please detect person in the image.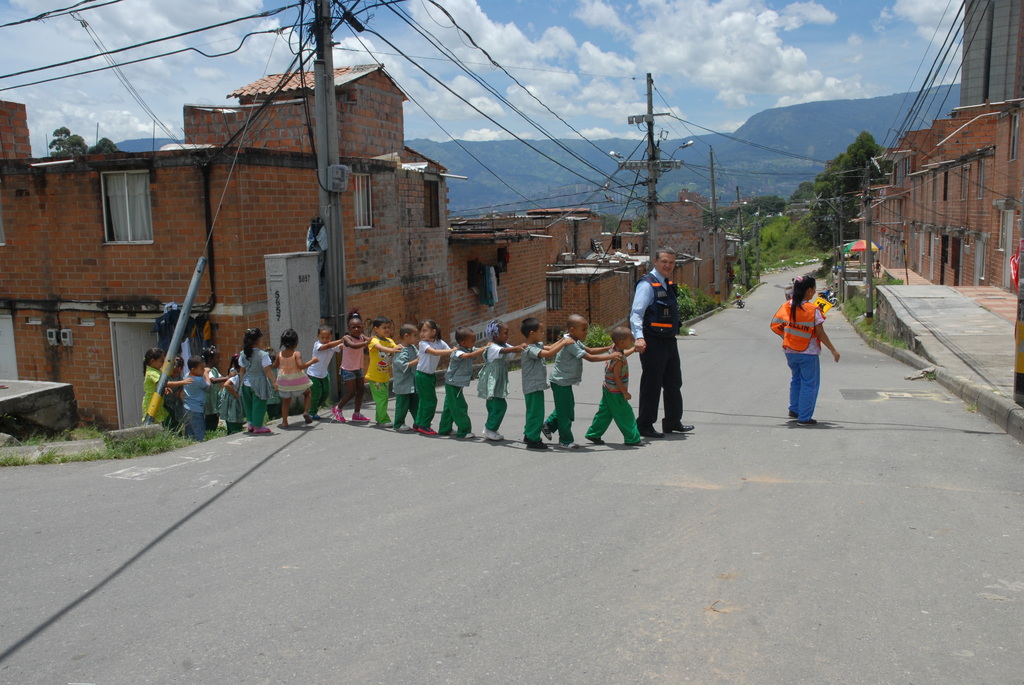
[435,326,493,441].
